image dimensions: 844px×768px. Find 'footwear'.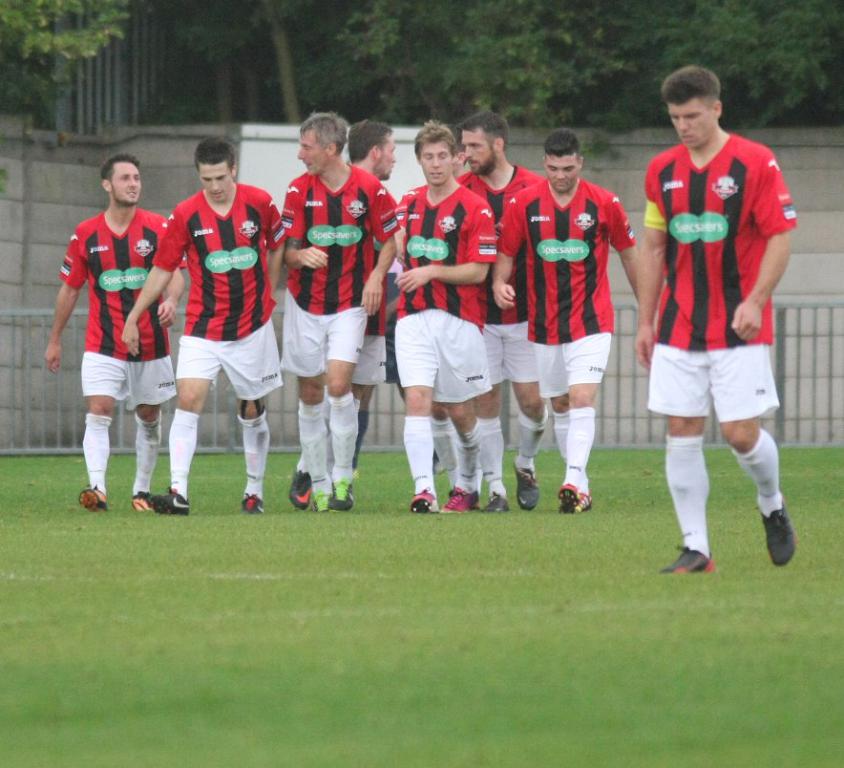
left=757, top=504, right=793, bottom=572.
